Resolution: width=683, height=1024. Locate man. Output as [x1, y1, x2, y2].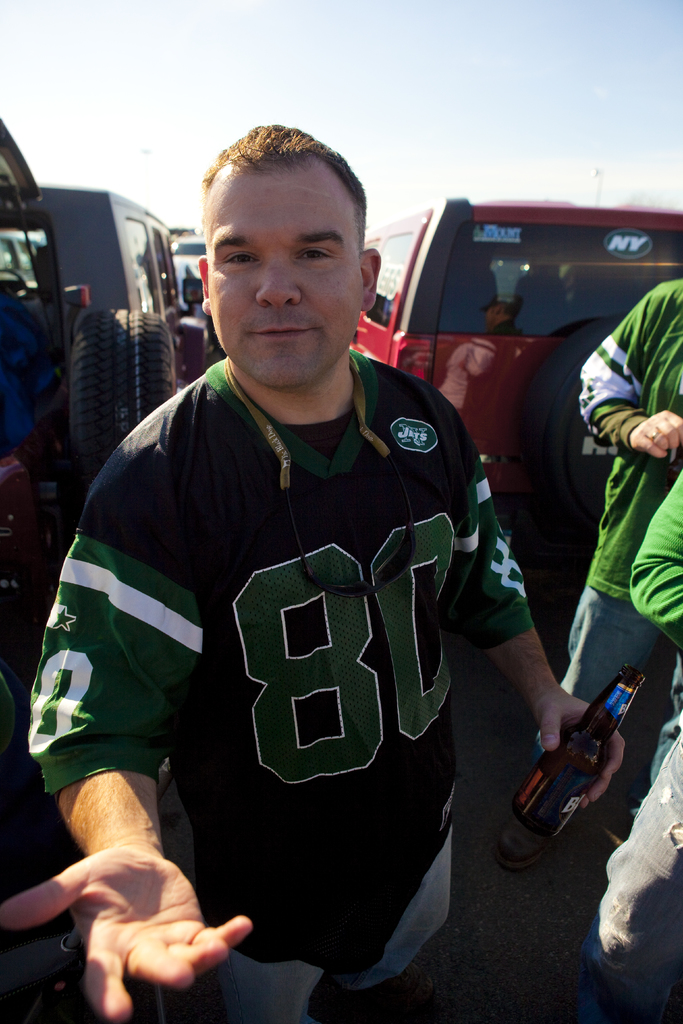
[552, 269, 682, 708].
